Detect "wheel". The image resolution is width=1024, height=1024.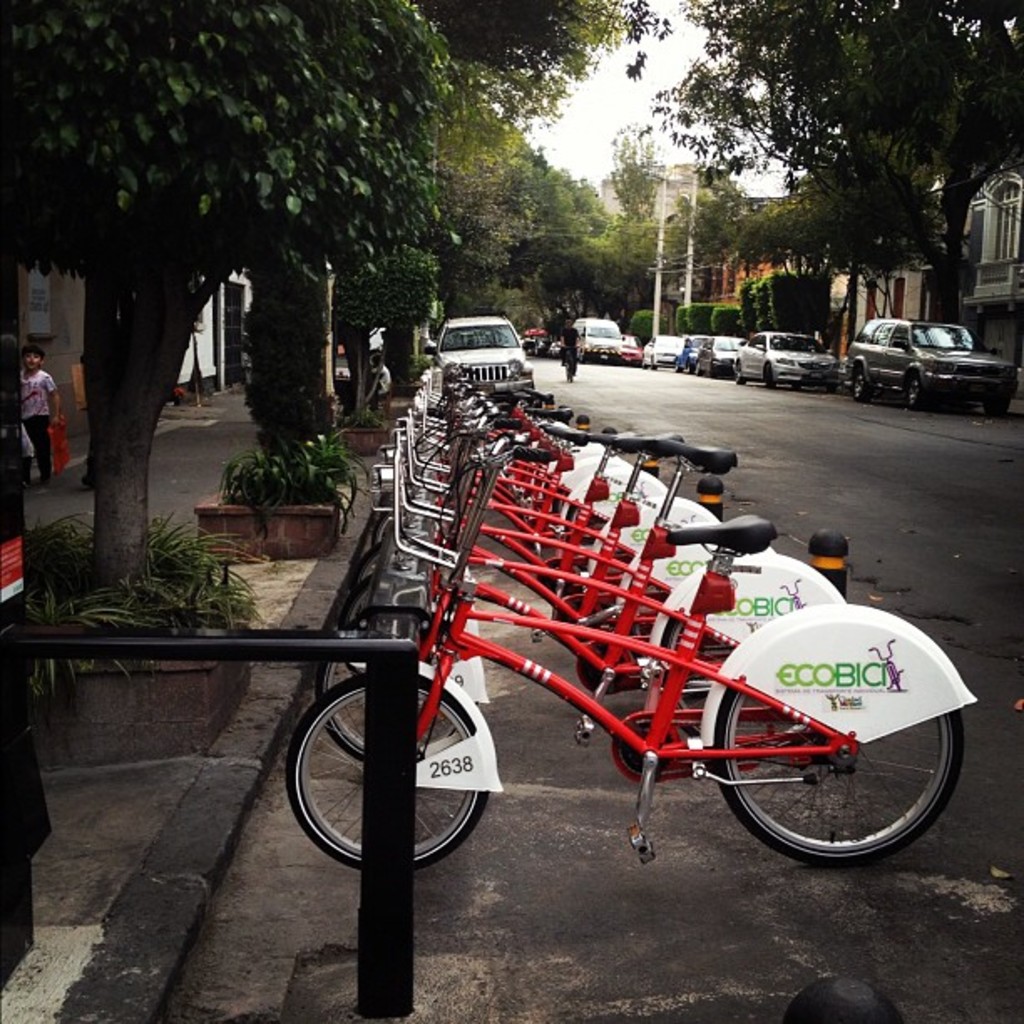
{"x1": 373, "y1": 512, "x2": 390, "y2": 544}.
